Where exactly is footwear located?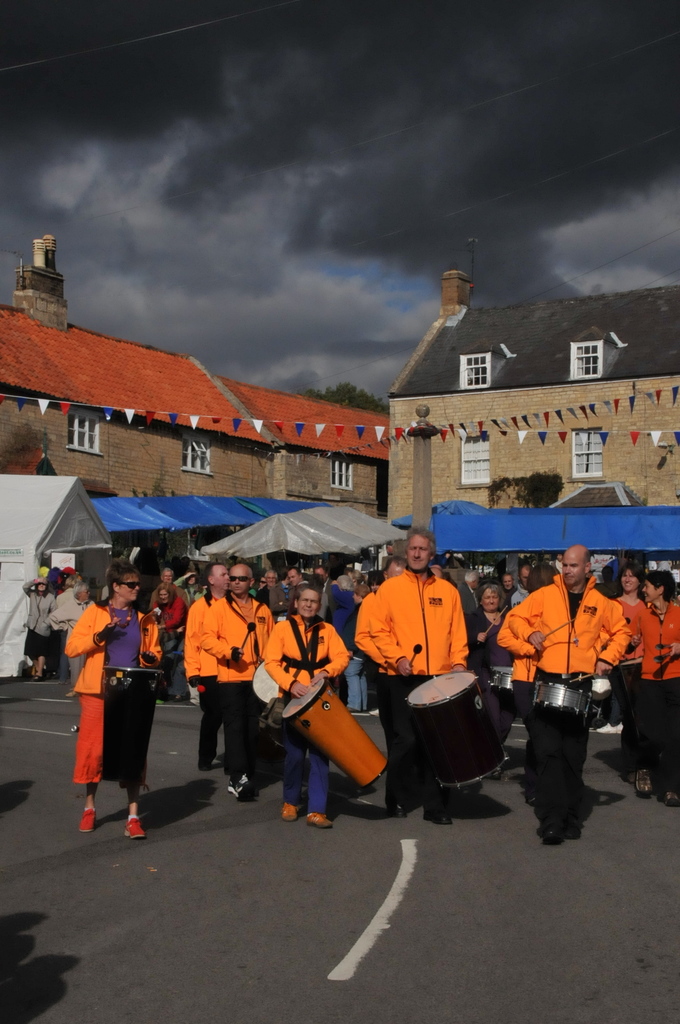
Its bounding box is crop(76, 810, 101, 833).
